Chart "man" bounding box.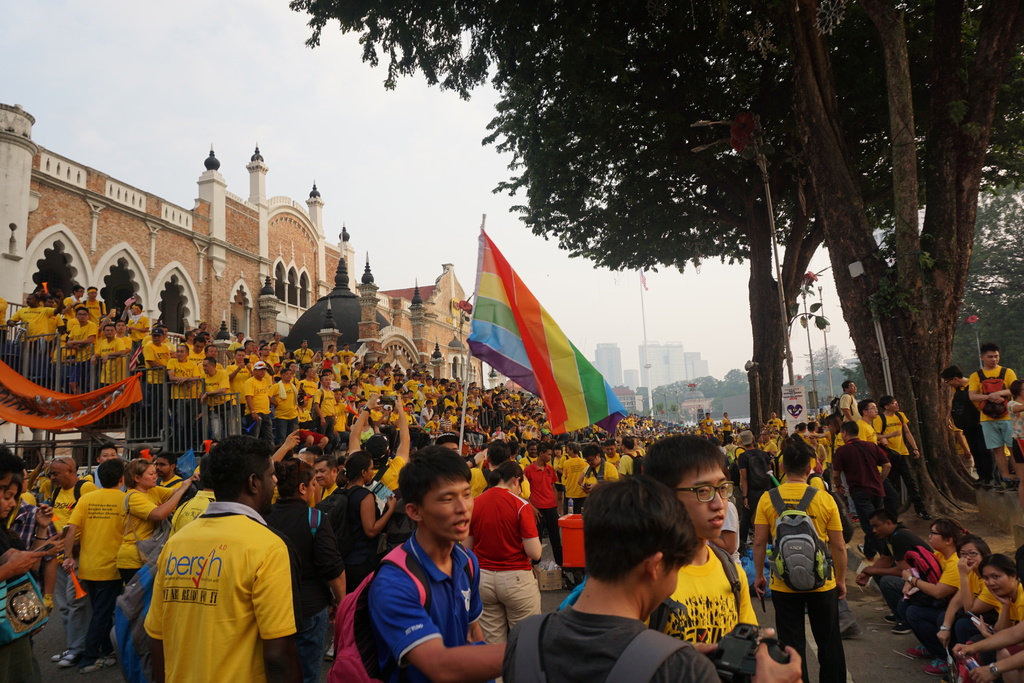
Charted: box(505, 471, 802, 682).
